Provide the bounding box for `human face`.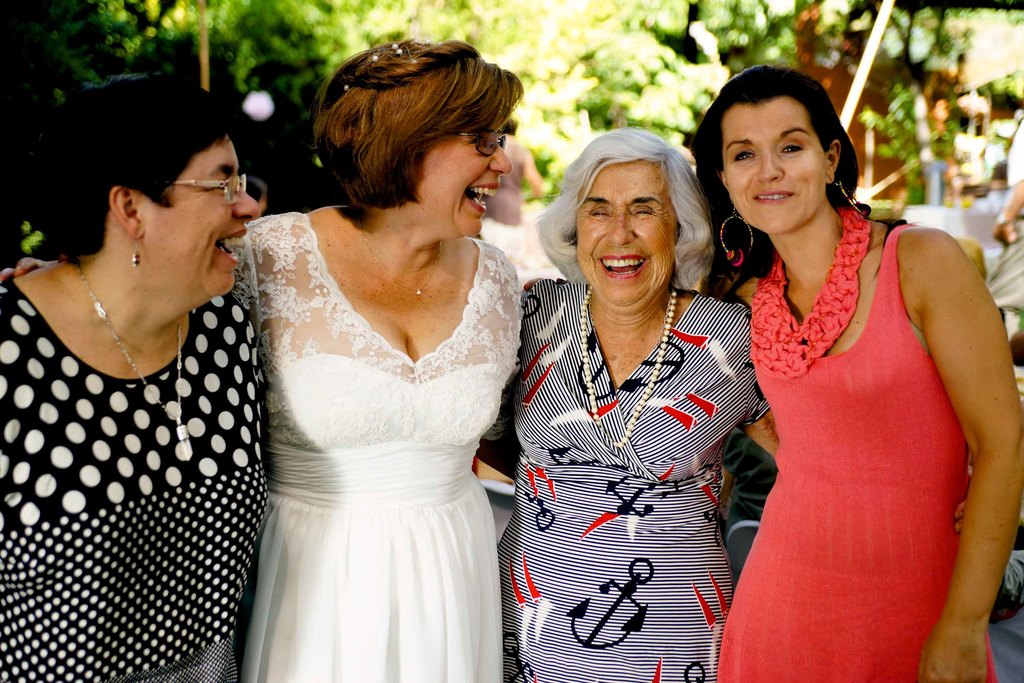
box=[409, 106, 515, 241].
